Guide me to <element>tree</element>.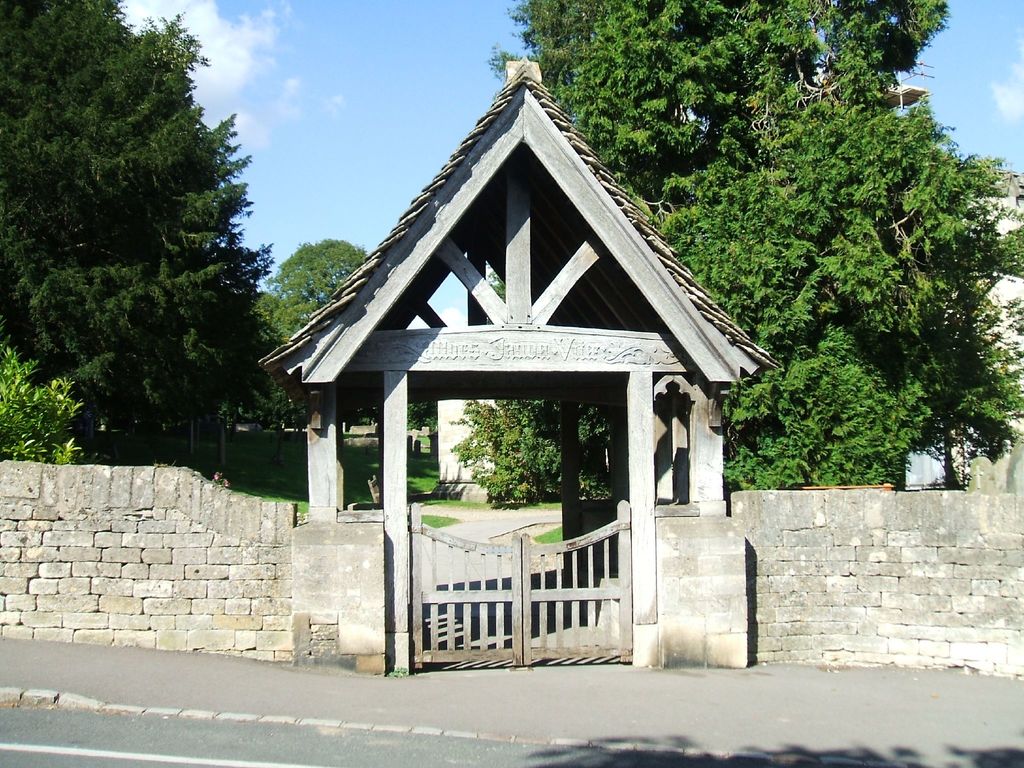
Guidance: rect(20, 28, 276, 484).
